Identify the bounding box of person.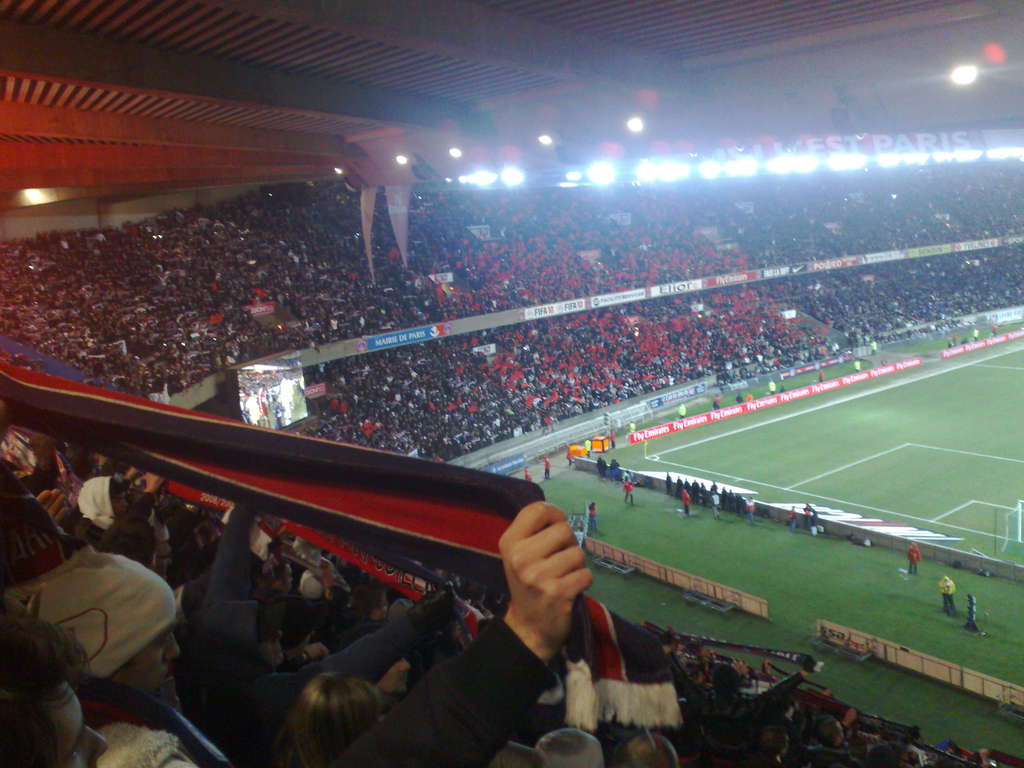
region(187, 500, 453, 729).
